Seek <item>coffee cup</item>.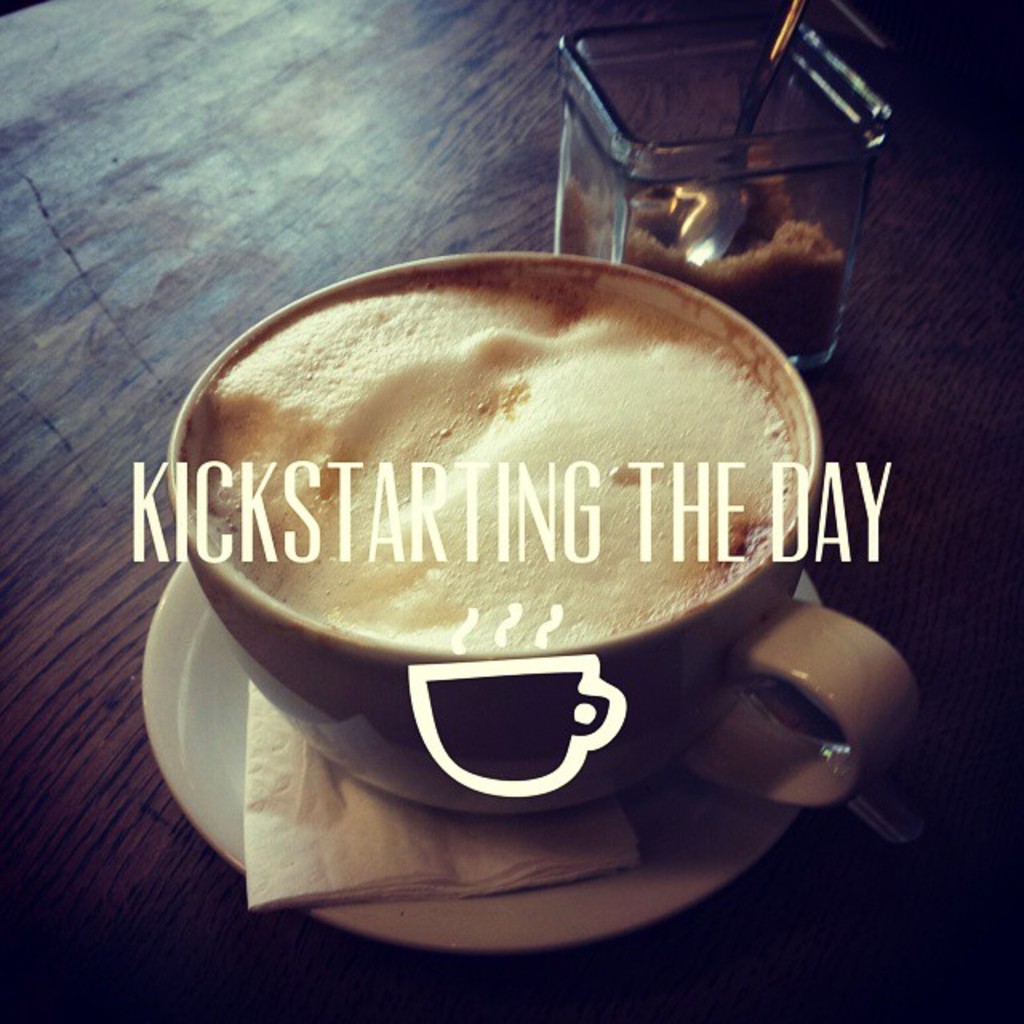
box(166, 250, 922, 819).
